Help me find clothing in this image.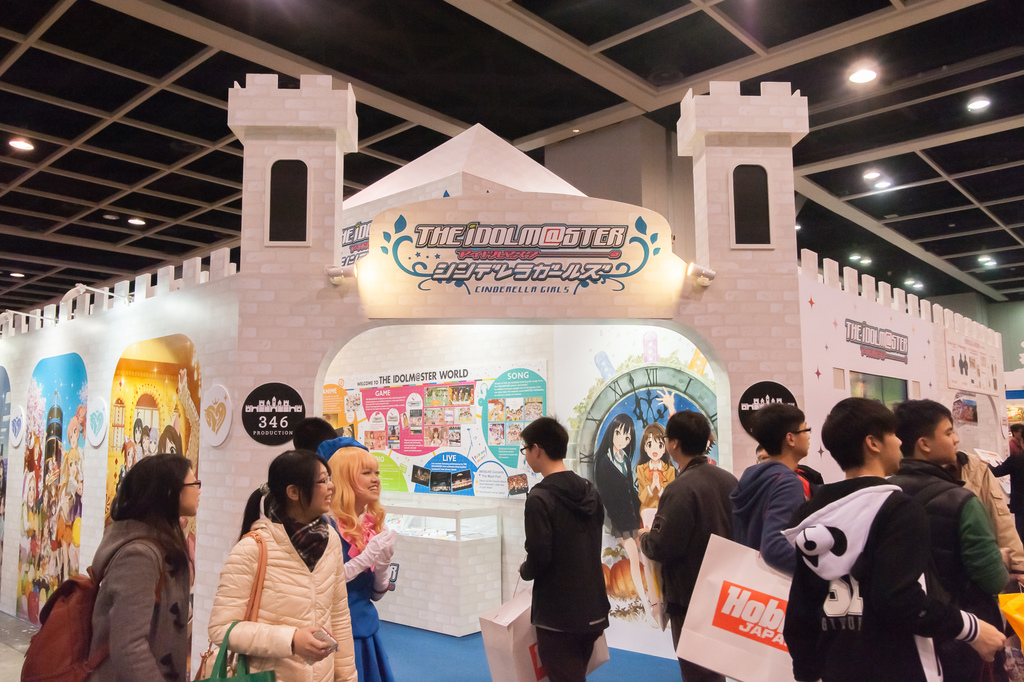
Found it: pyautogui.locateOnScreen(325, 517, 392, 681).
